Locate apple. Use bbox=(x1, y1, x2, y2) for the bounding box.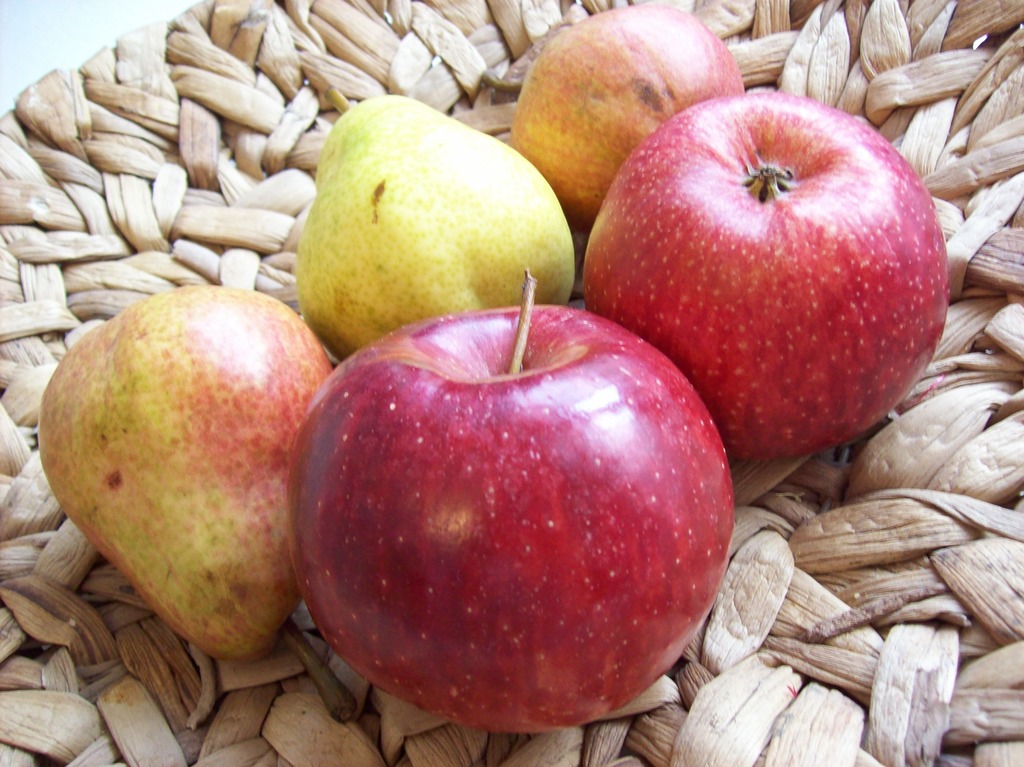
bbox=(509, 3, 748, 229).
